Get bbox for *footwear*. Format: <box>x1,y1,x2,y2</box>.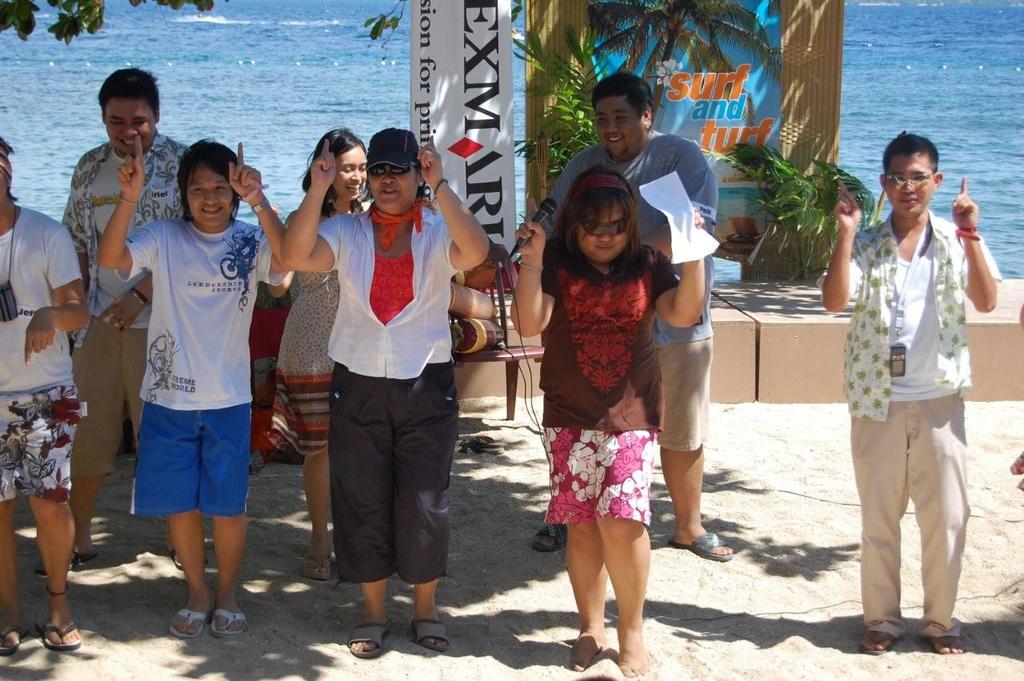
<box>459,439,504,457</box>.
